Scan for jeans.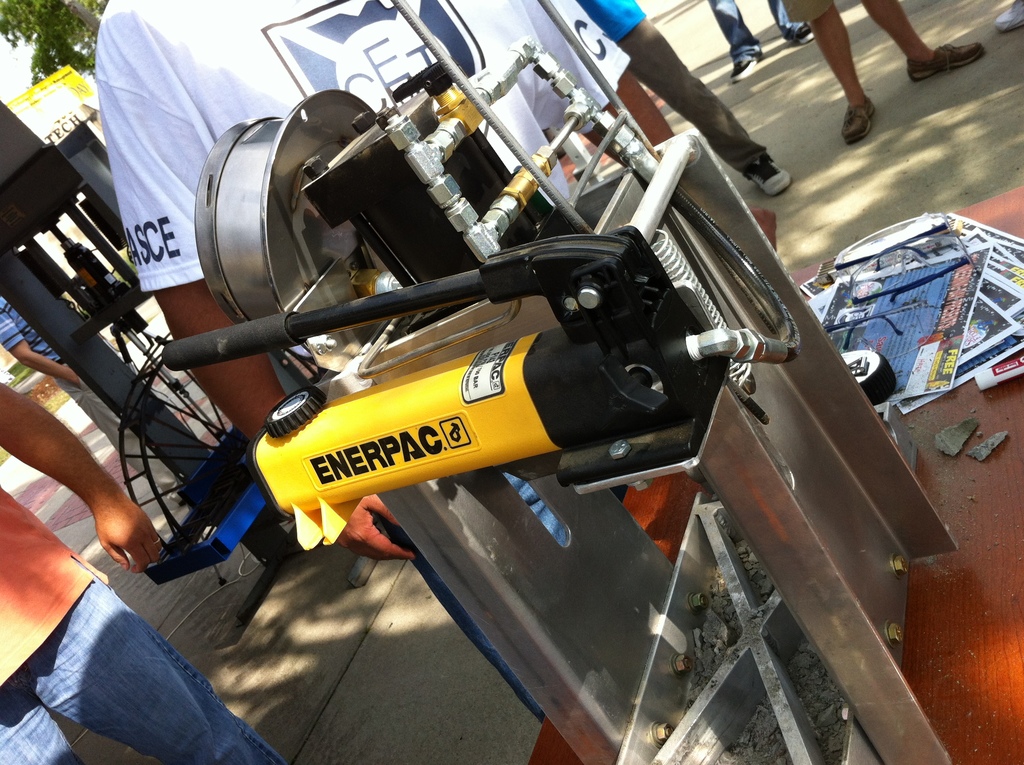
Scan result: box(28, 560, 248, 753).
